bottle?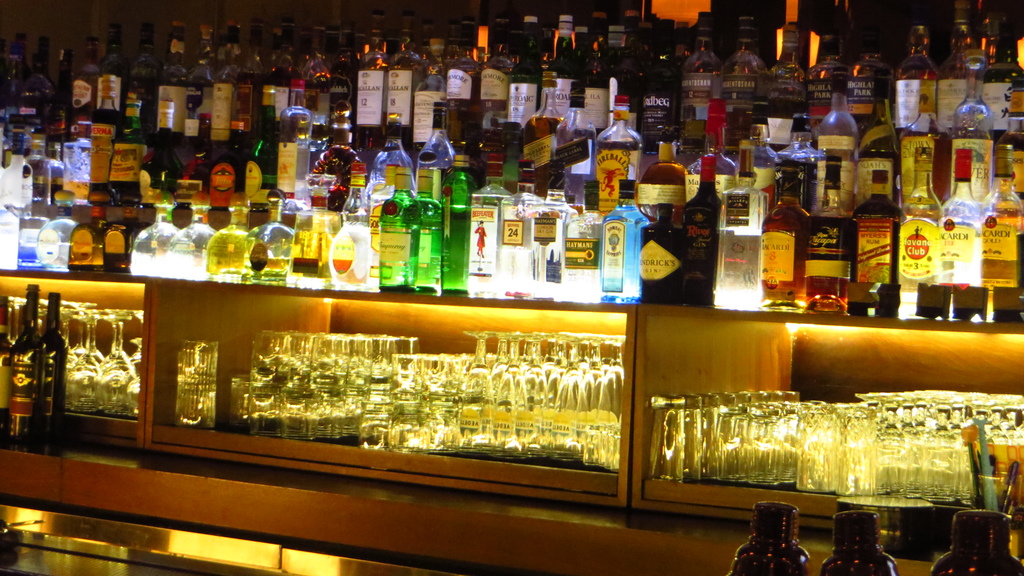
select_region(719, 20, 787, 110)
